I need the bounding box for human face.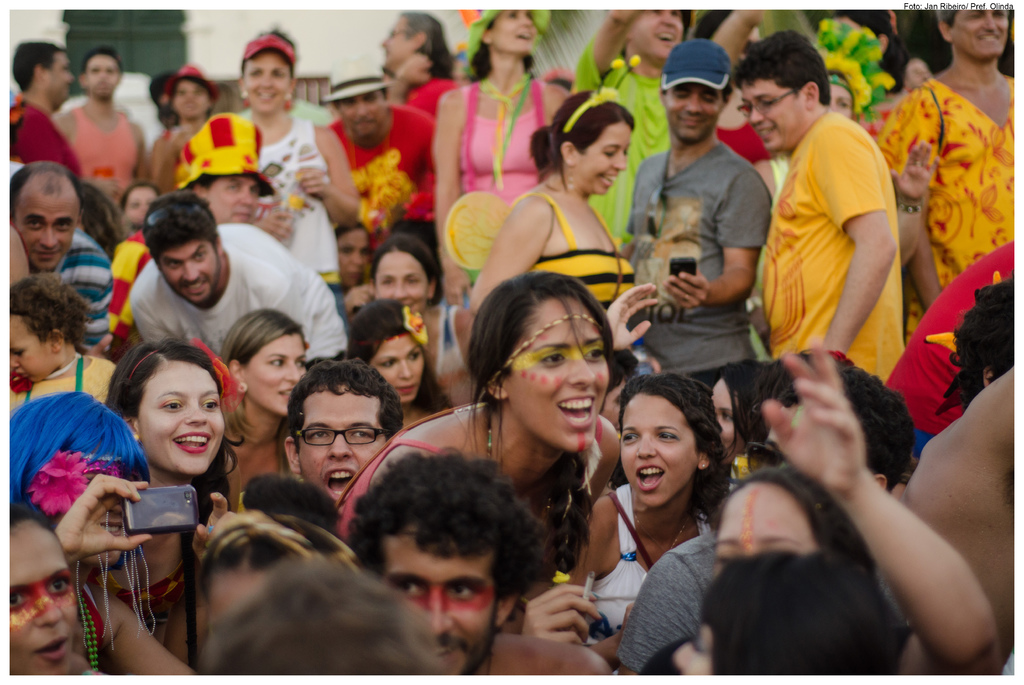
Here it is: detection(339, 90, 386, 135).
